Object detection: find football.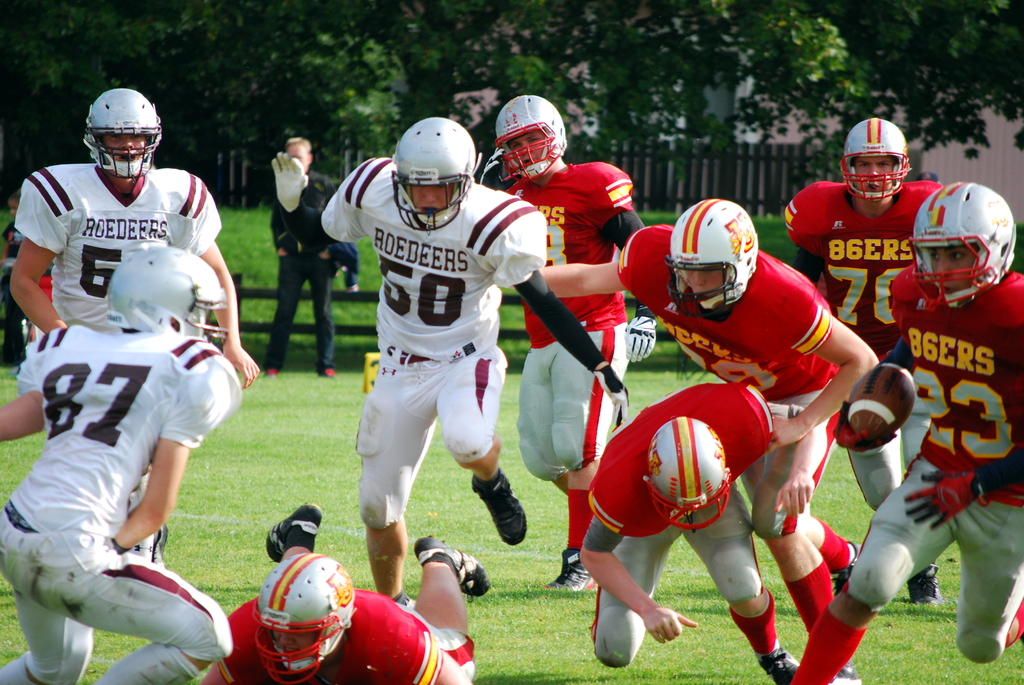
Rect(845, 362, 919, 439).
